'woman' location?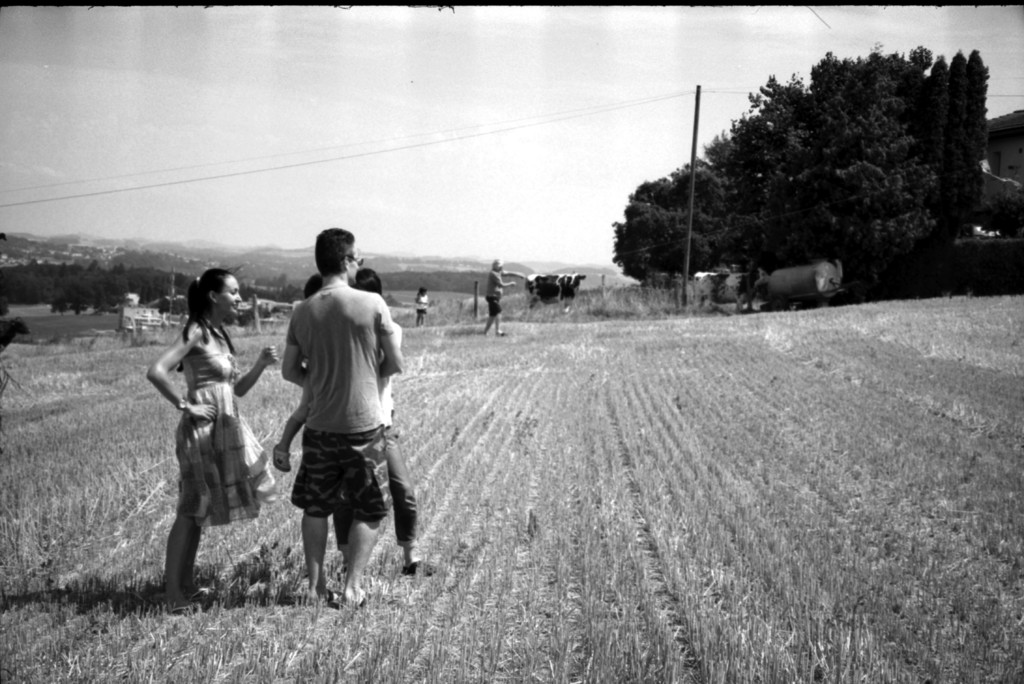
left=143, top=267, right=280, bottom=616
